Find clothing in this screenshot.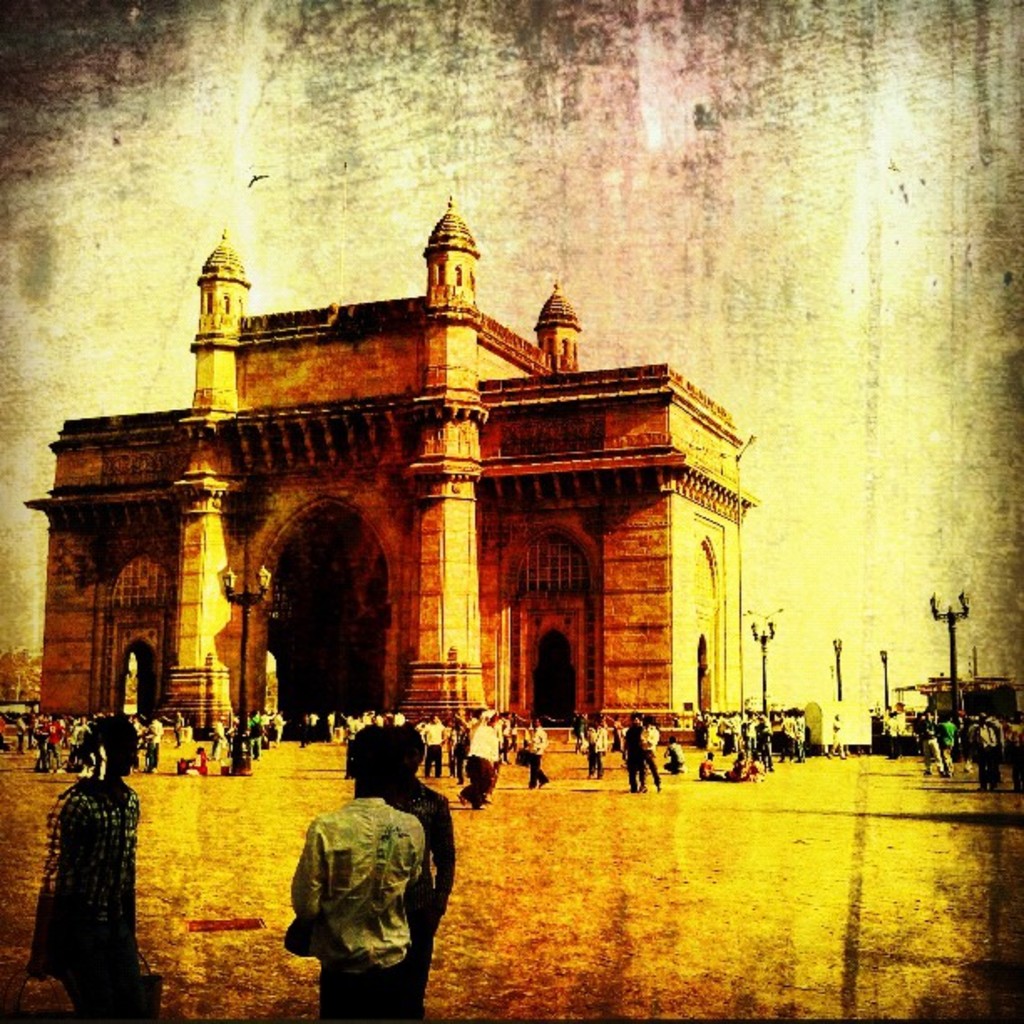
The bounding box for clothing is (619, 721, 641, 785).
